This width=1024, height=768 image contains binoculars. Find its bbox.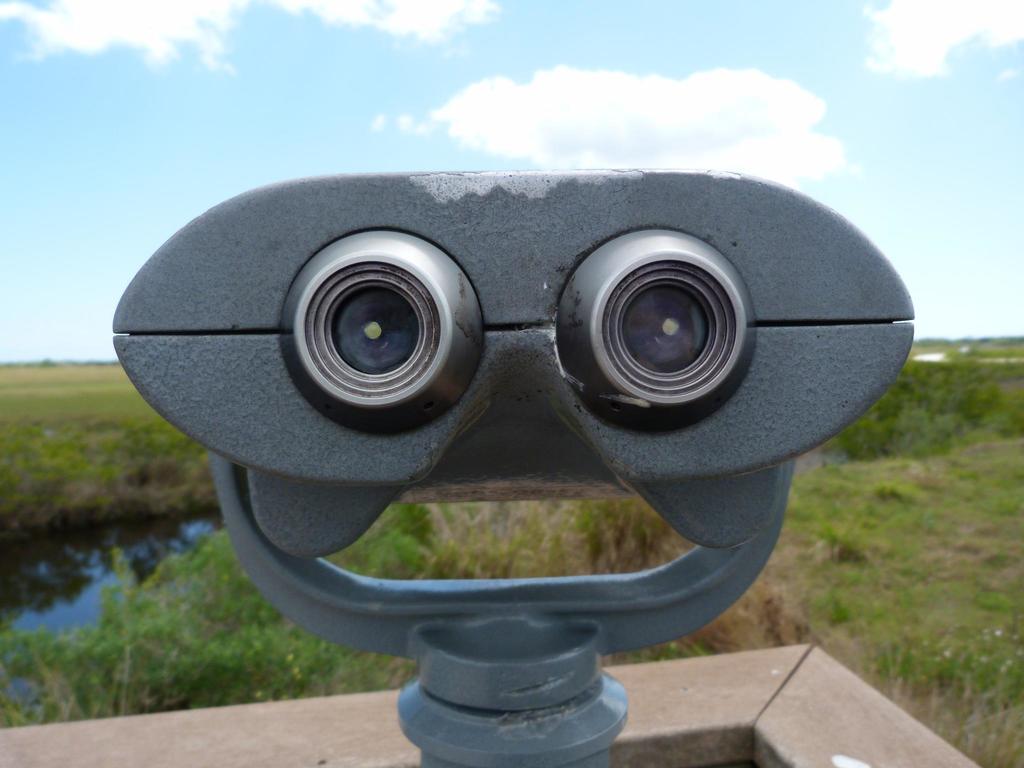
crop(108, 170, 914, 481).
